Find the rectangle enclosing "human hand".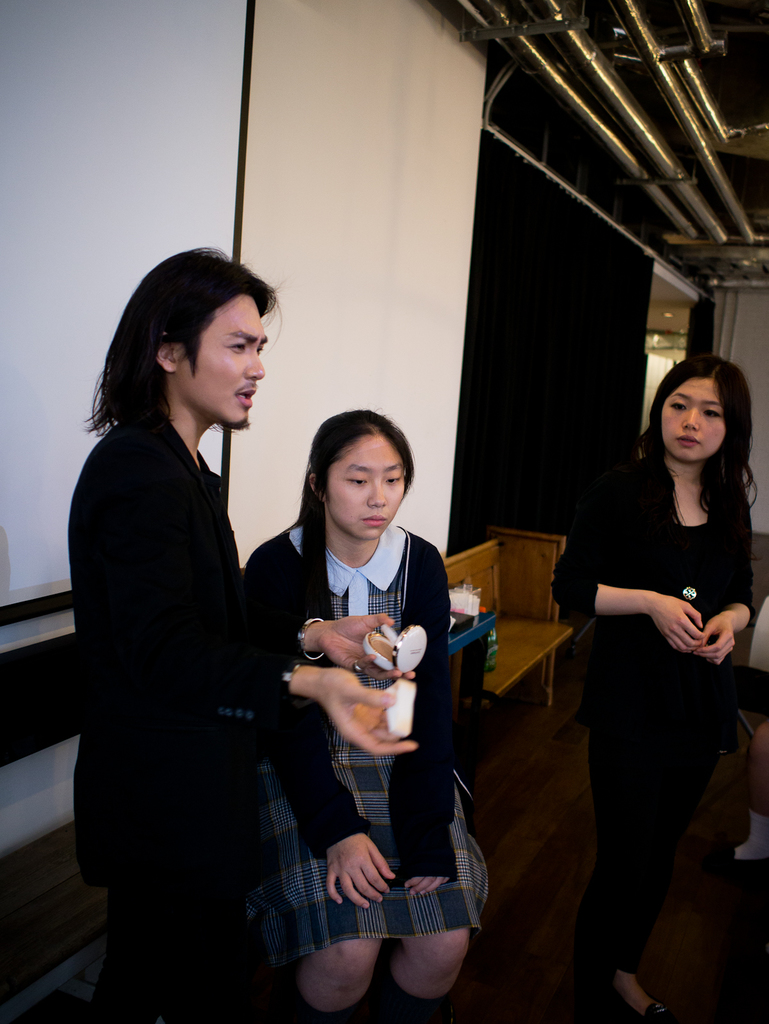
(x1=289, y1=612, x2=417, y2=688).
